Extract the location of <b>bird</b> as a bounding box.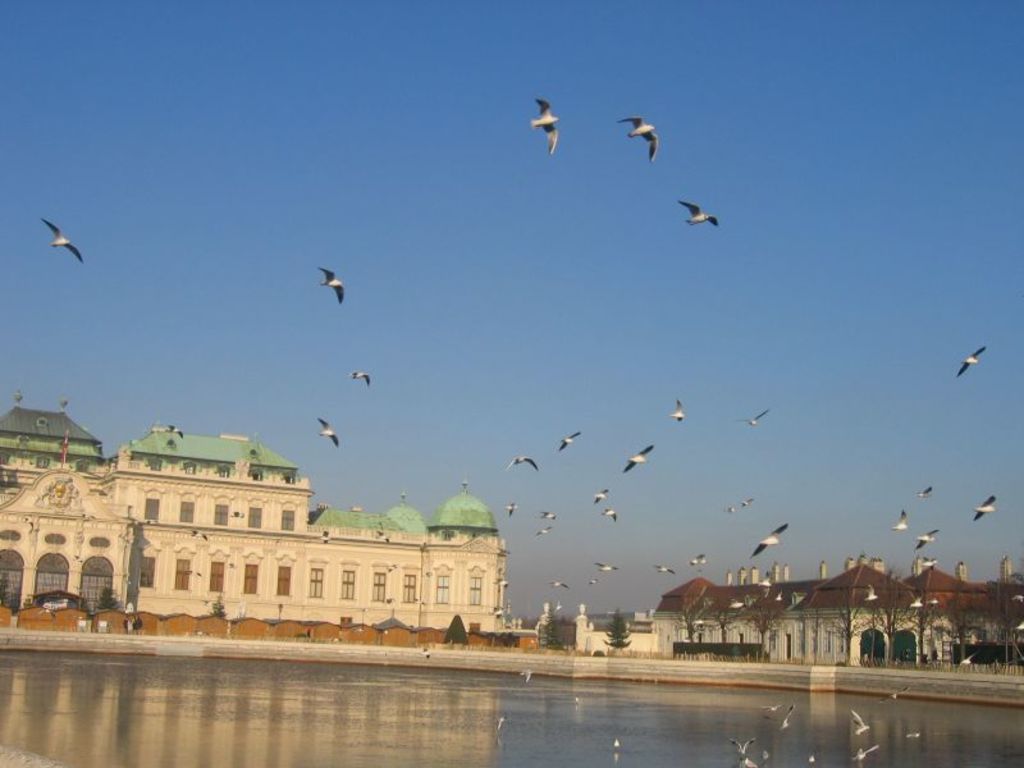
rect(591, 485, 622, 507).
